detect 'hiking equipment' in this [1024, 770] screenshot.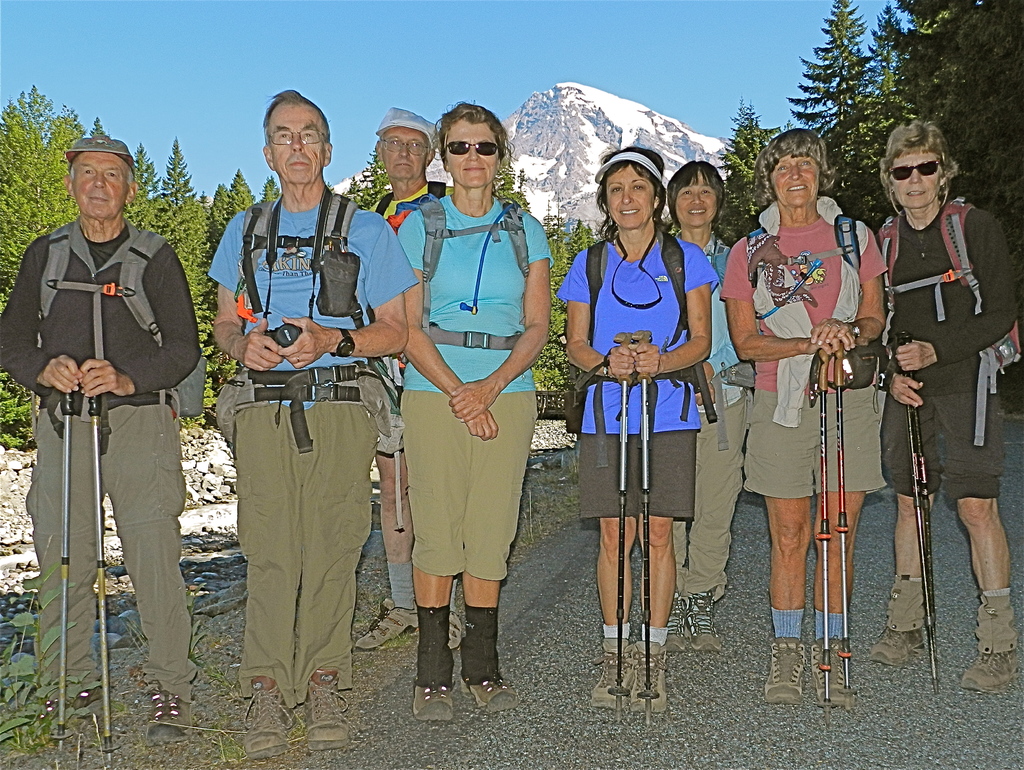
Detection: region(872, 199, 1023, 445).
